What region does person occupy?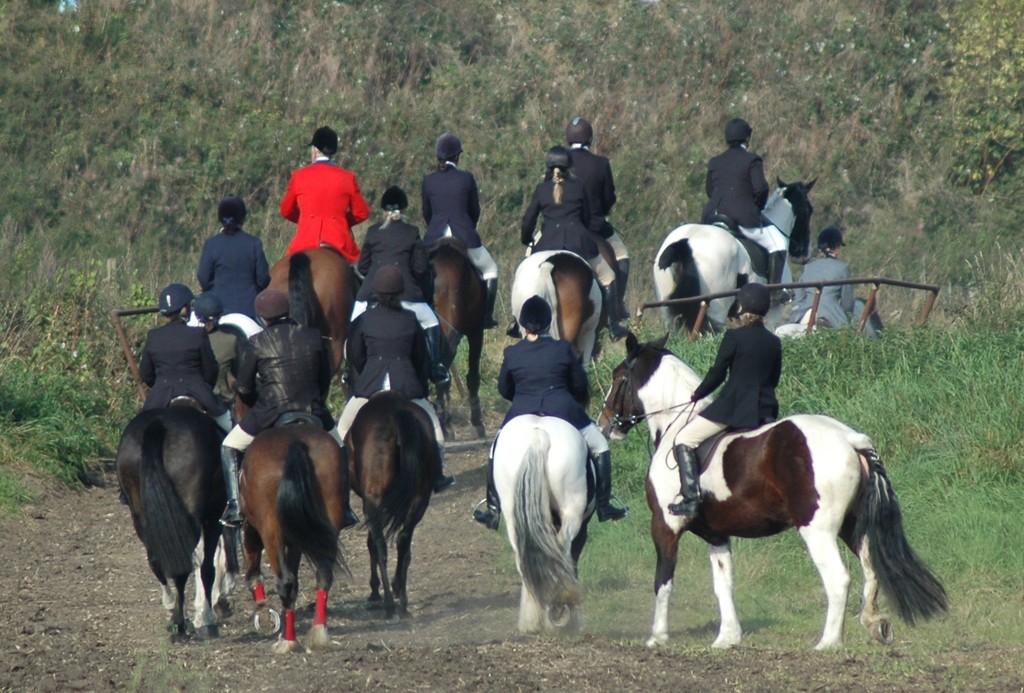
left=134, top=278, right=234, bottom=405.
